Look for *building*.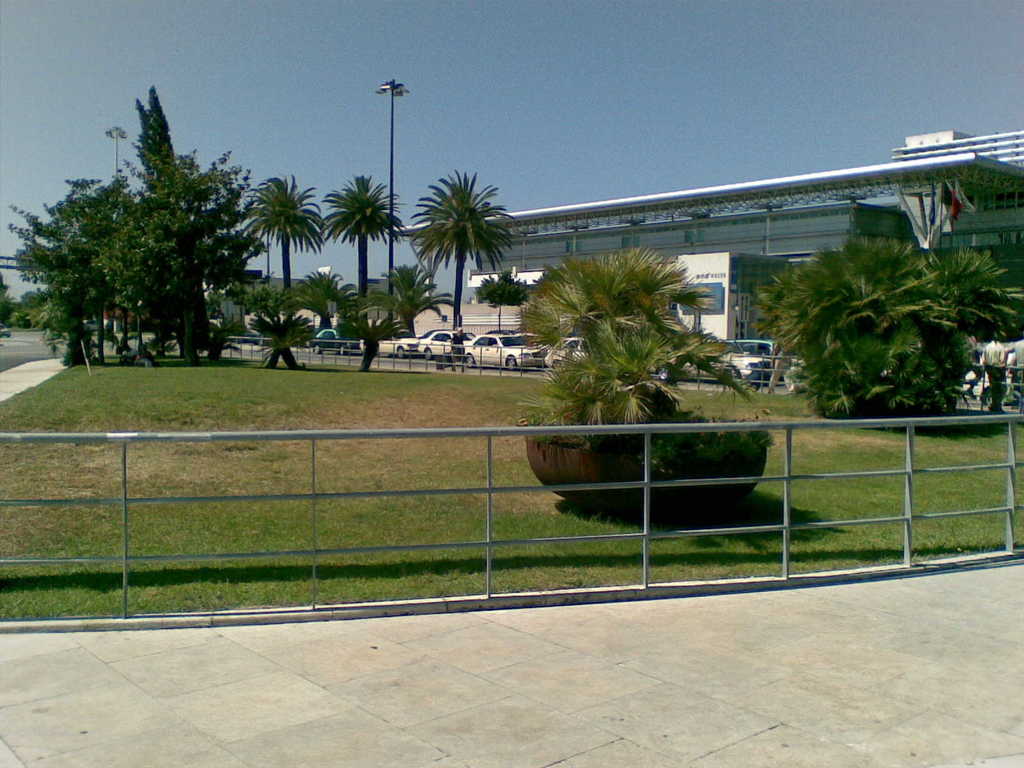
Found: 385, 131, 1023, 349.
